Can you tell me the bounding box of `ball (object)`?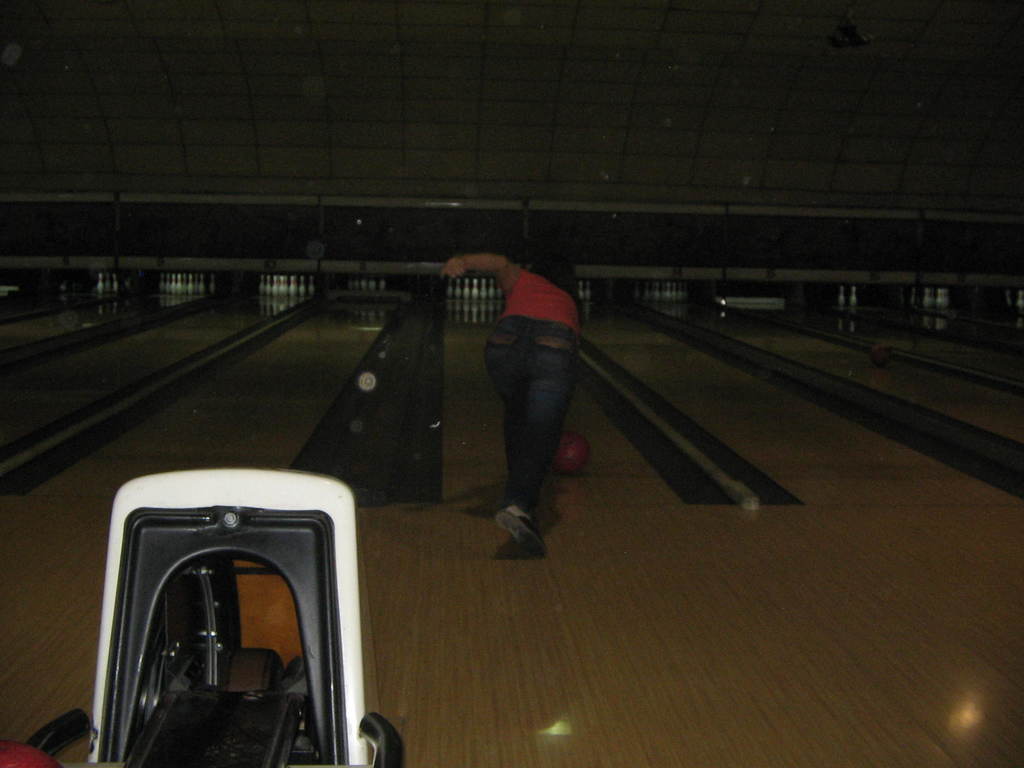
550,435,590,477.
